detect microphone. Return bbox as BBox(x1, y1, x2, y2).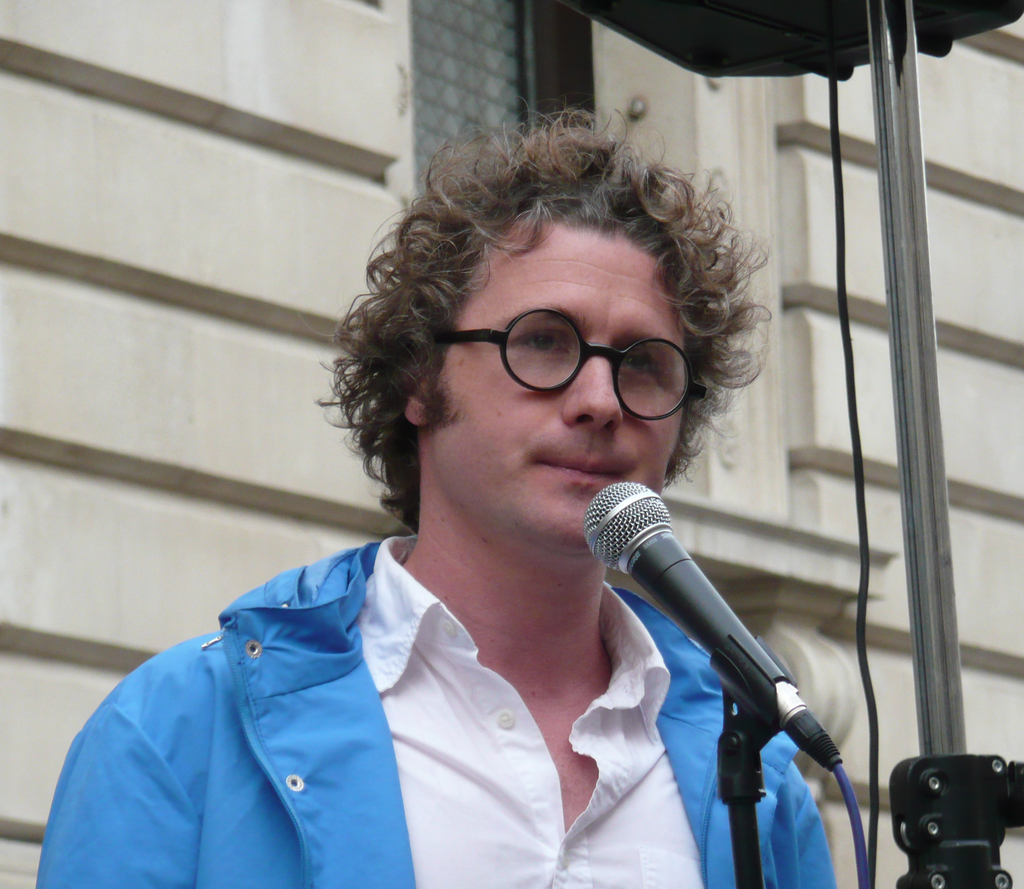
BBox(580, 480, 844, 776).
